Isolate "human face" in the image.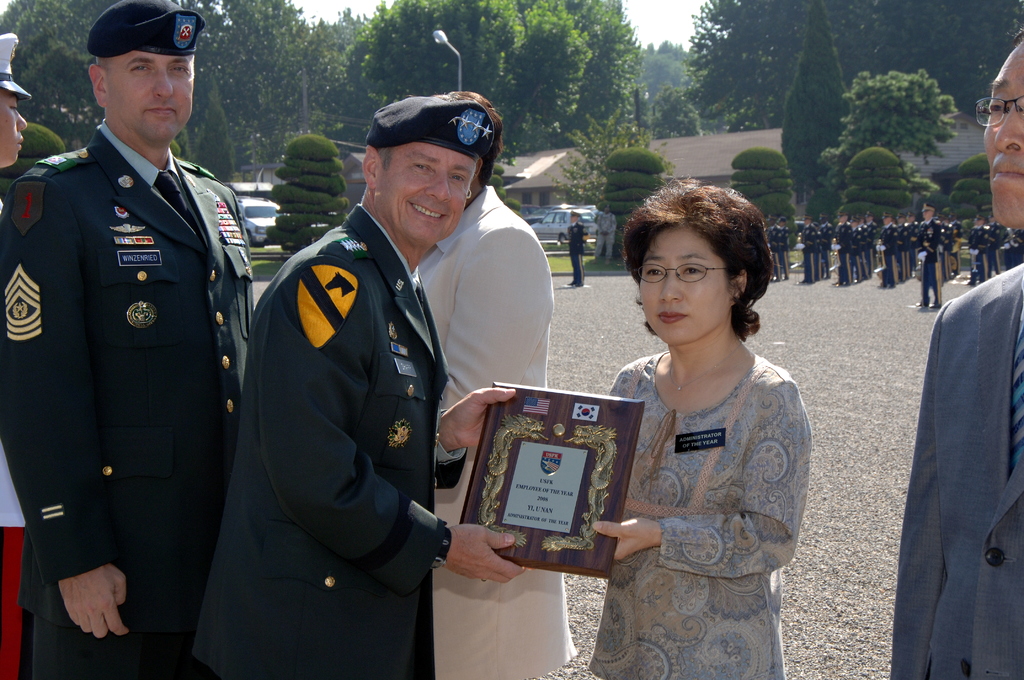
Isolated region: locate(376, 139, 485, 243).
